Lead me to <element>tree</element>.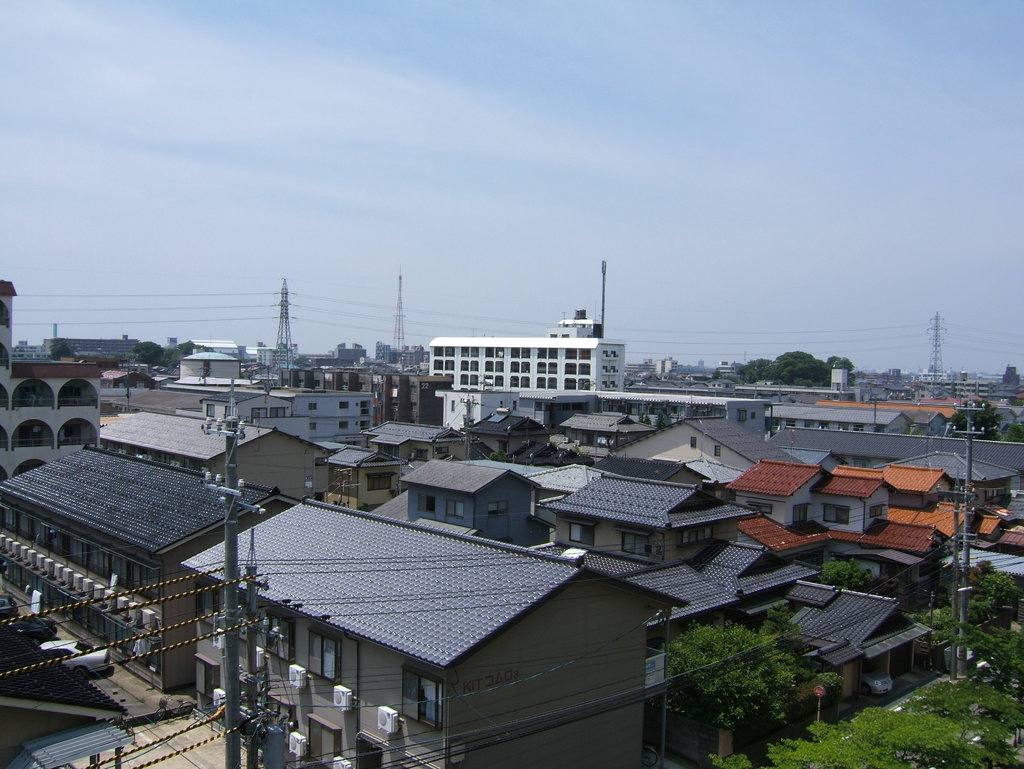
Lead to (left=964, top=561, right=1018, bottom=625).
